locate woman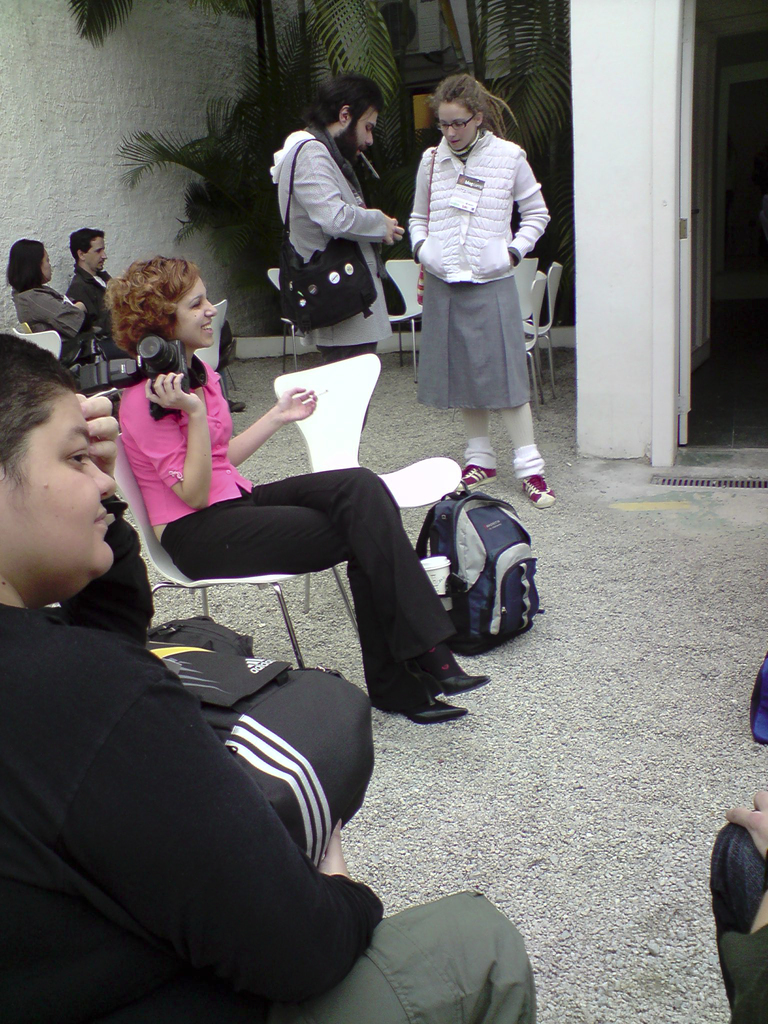
box(392, 75, 563, 486)
